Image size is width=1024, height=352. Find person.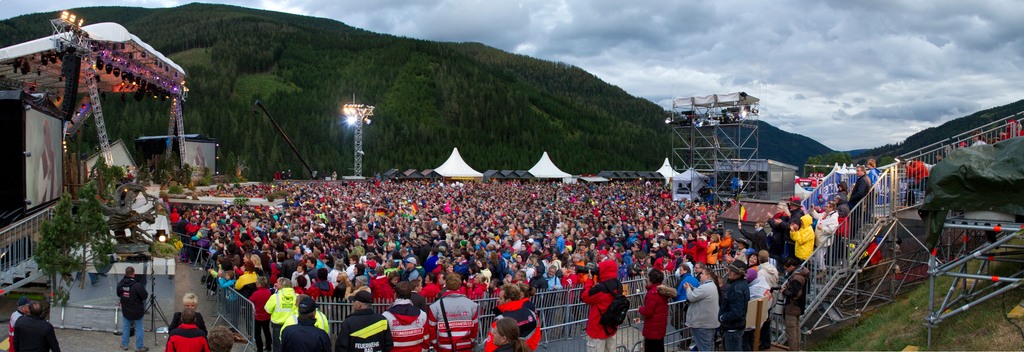
rect(205, 325, 232, 351).
